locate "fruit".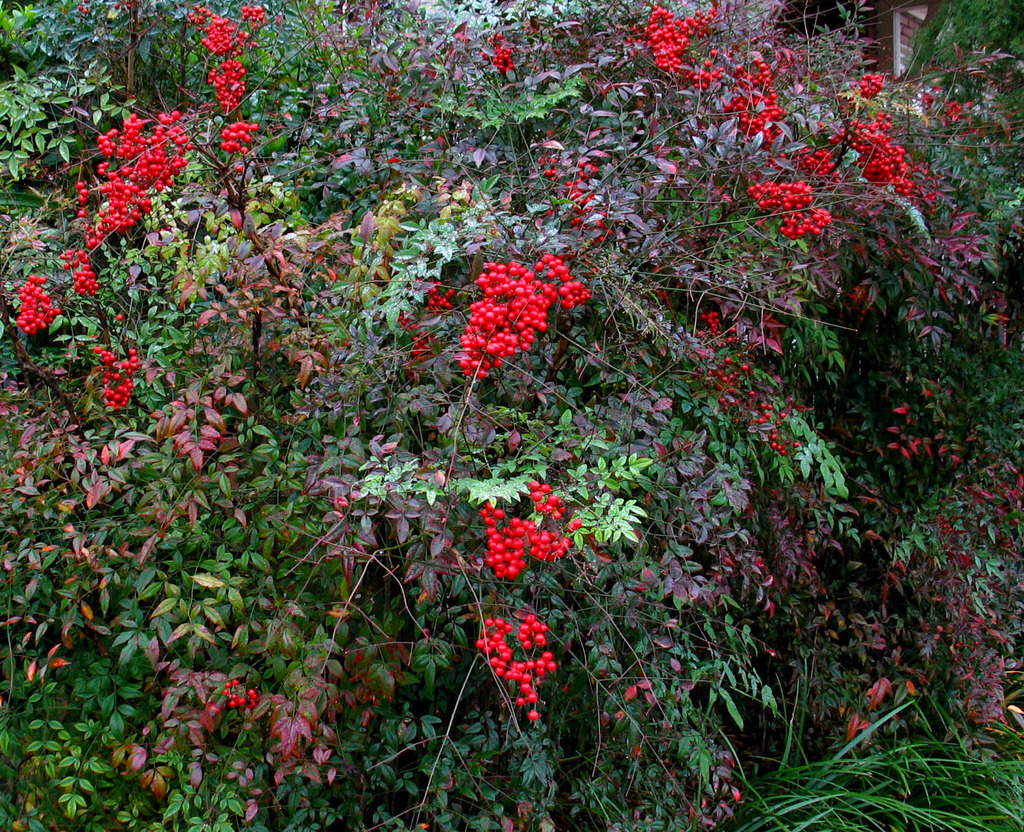
Bounding box: x1=530, y1=711, x2=543, y2=723.
